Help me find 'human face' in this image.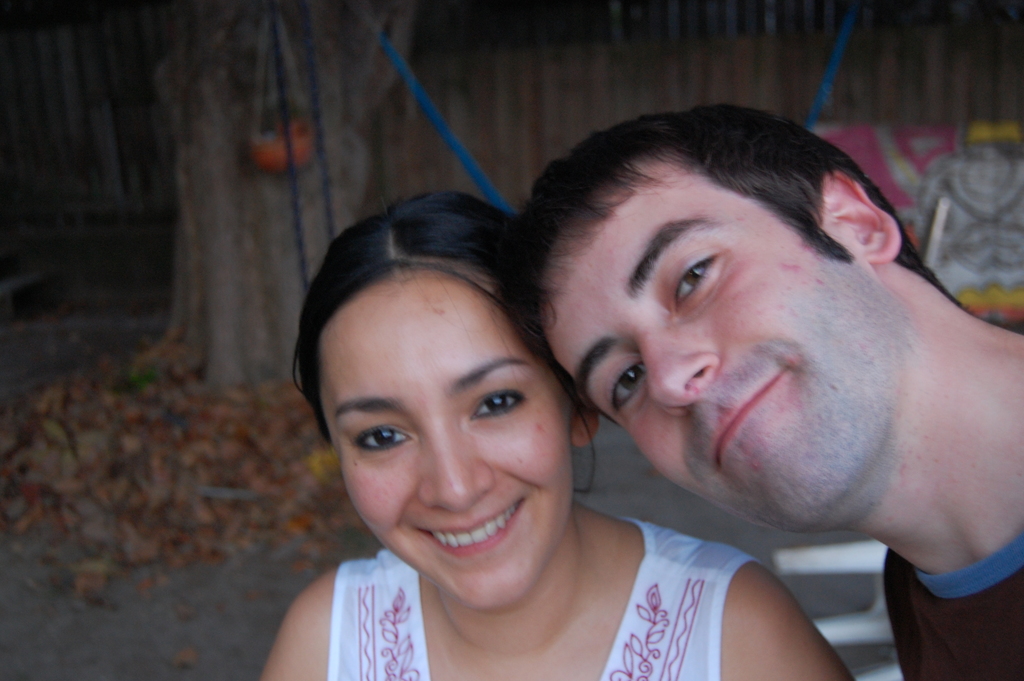
Found it: [x1=320, y1=262, x2=568, y2=607].
